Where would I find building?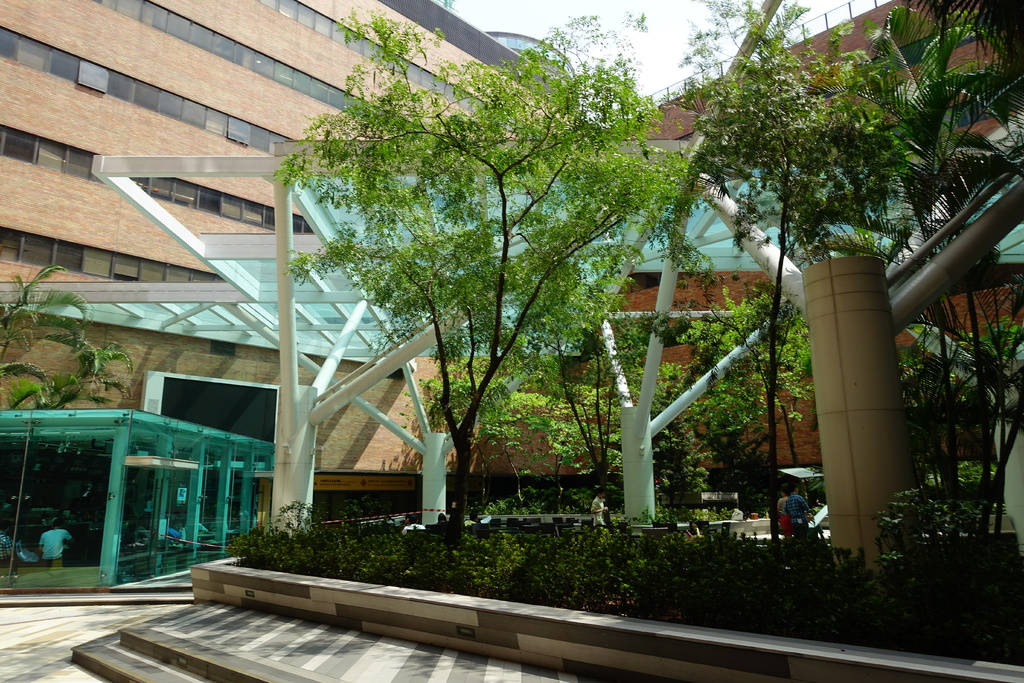
At [left=0, top=0, right=1023, bottom=608].
